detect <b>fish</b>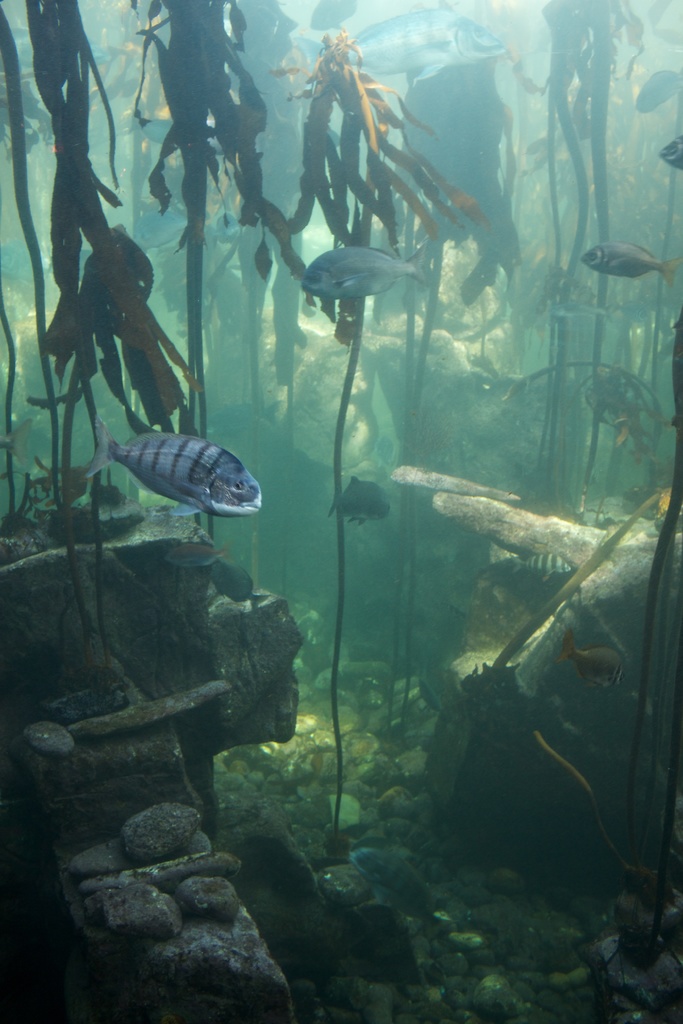
660:132:682:174
